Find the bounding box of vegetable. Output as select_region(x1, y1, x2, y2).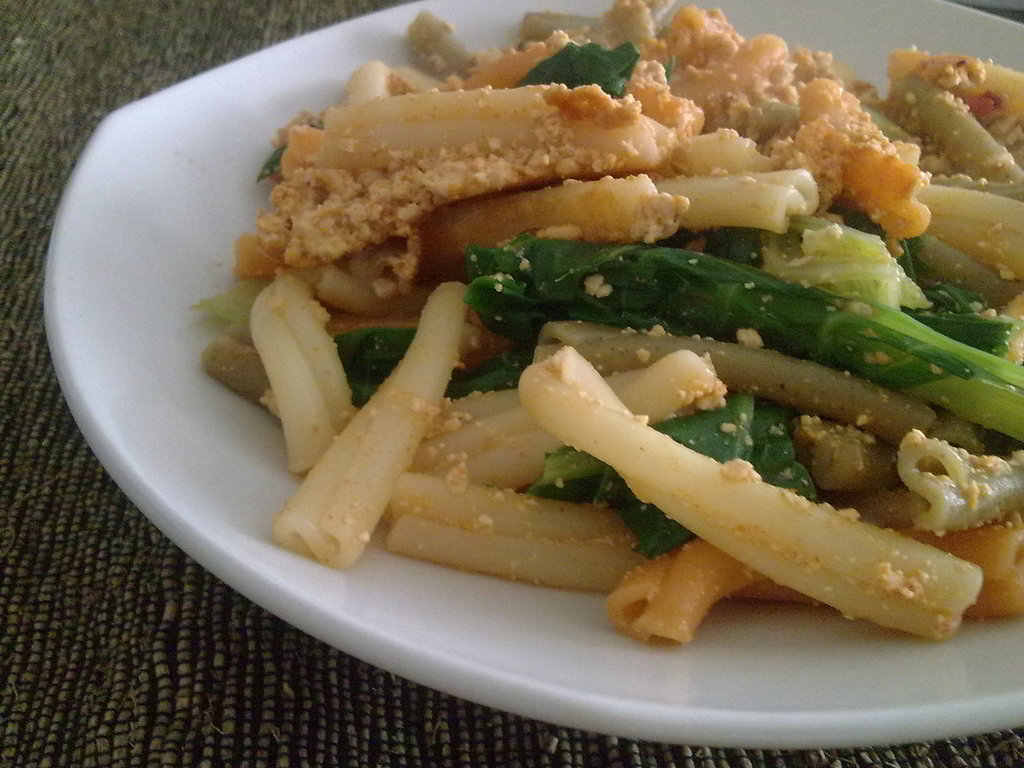
select_region(255, 142, 300, 178).
